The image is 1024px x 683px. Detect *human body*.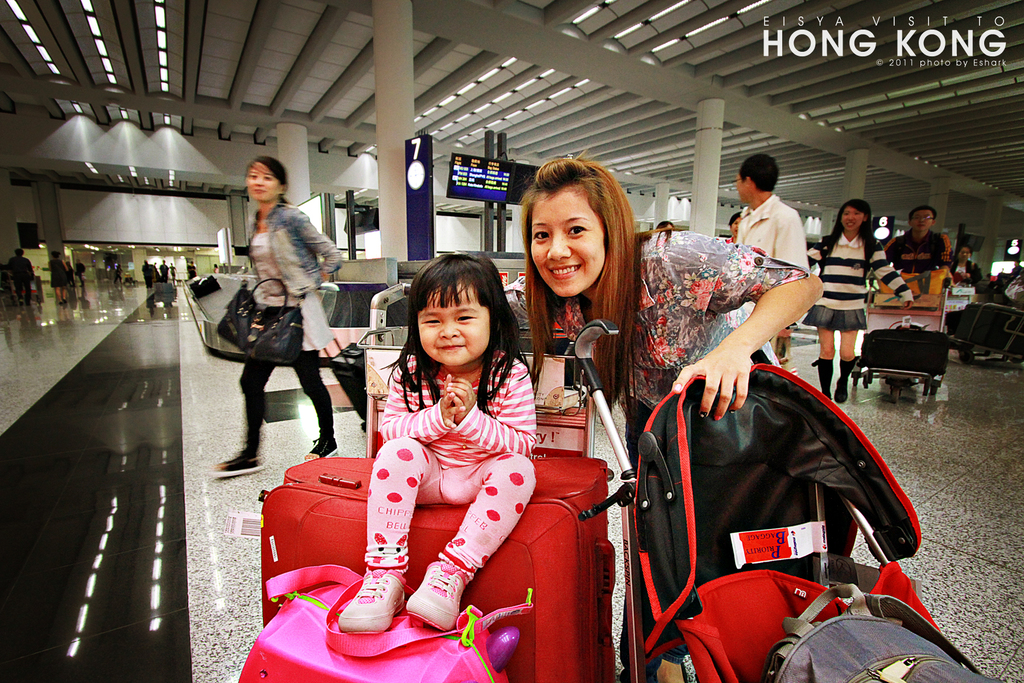
Detection: region(189, 152, 344, 497).
